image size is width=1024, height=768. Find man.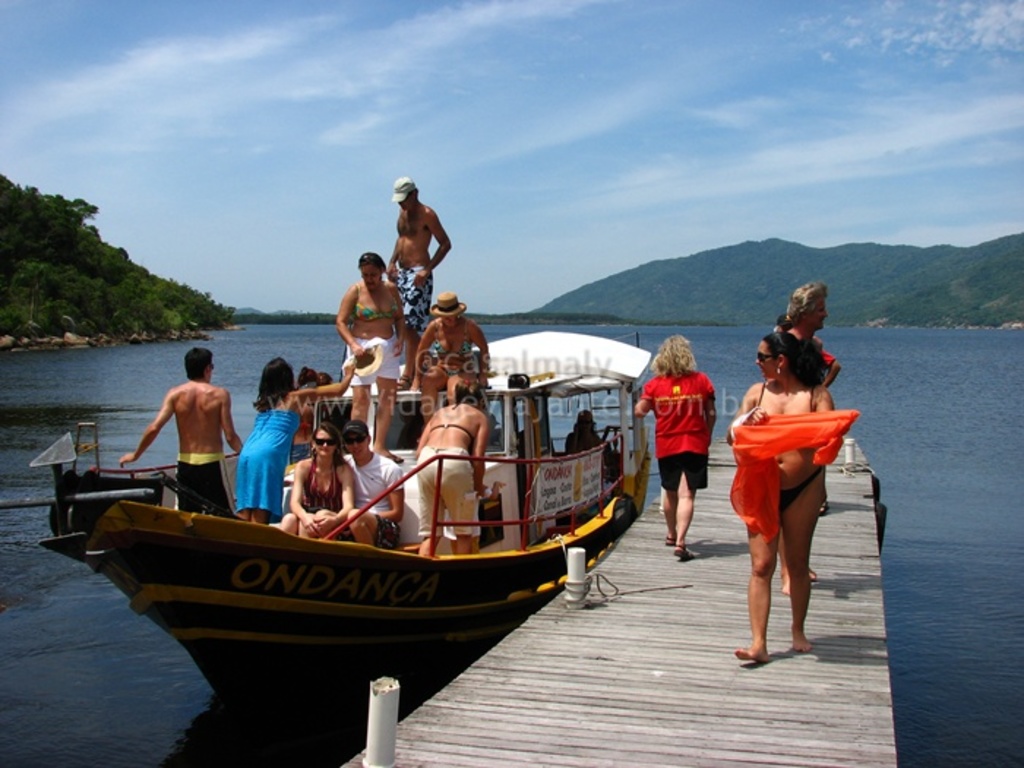
rect(338, 420, 405, 550).
